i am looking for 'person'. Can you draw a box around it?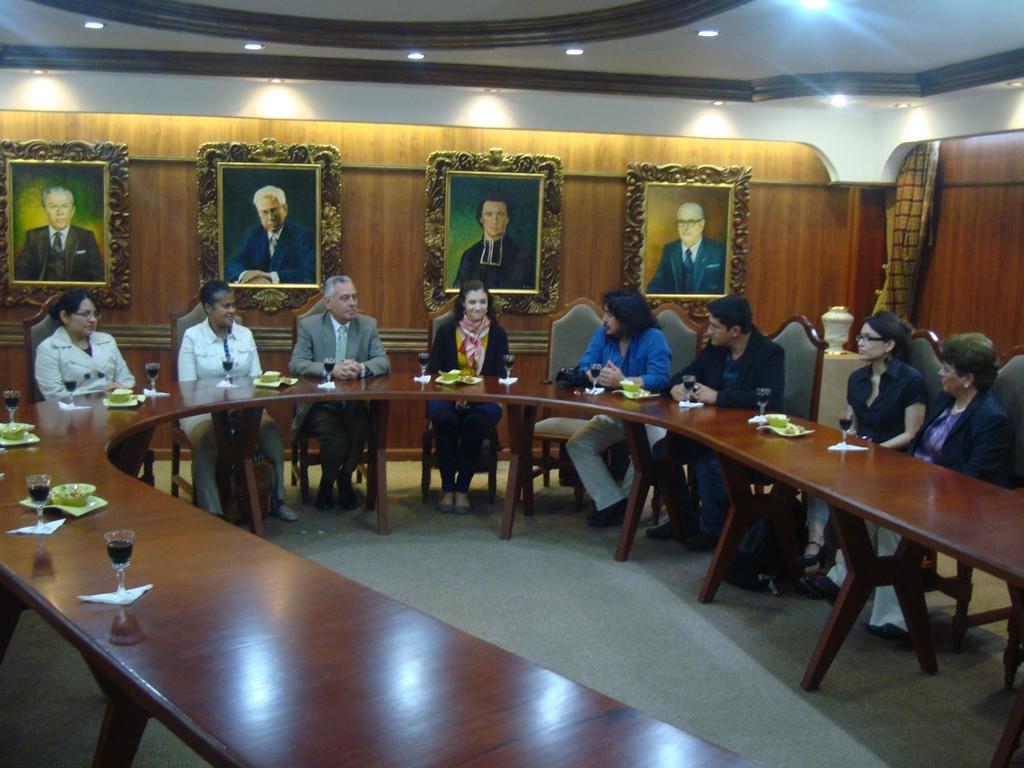
Sure, the bounding box is <region>287, 277, 375, 500</region>.
